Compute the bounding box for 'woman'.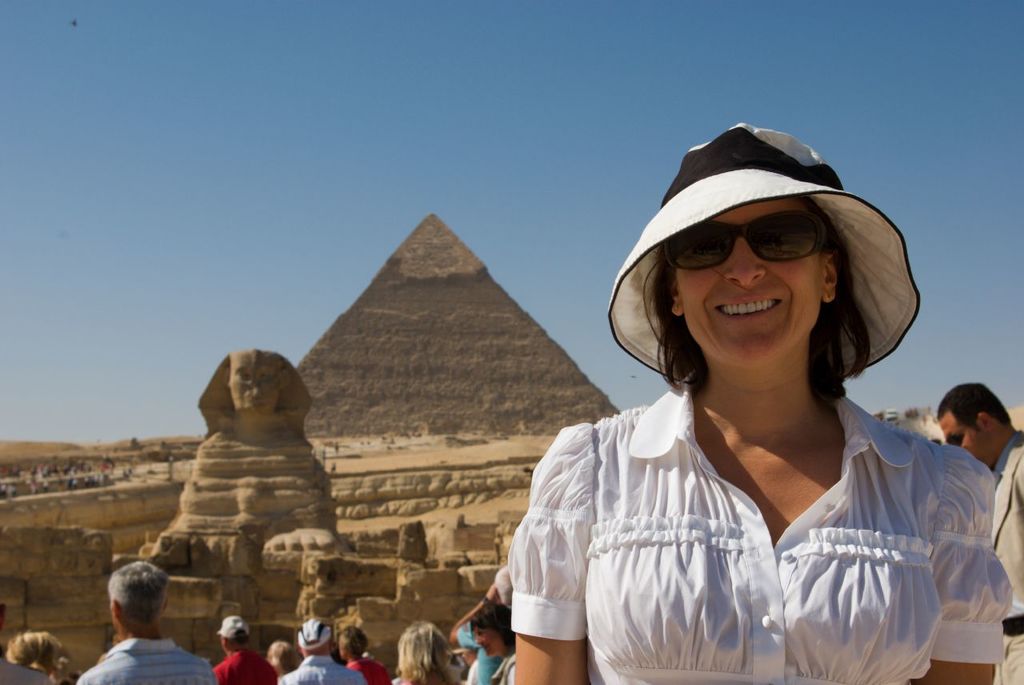
locate(0, 623, 98, 684).
